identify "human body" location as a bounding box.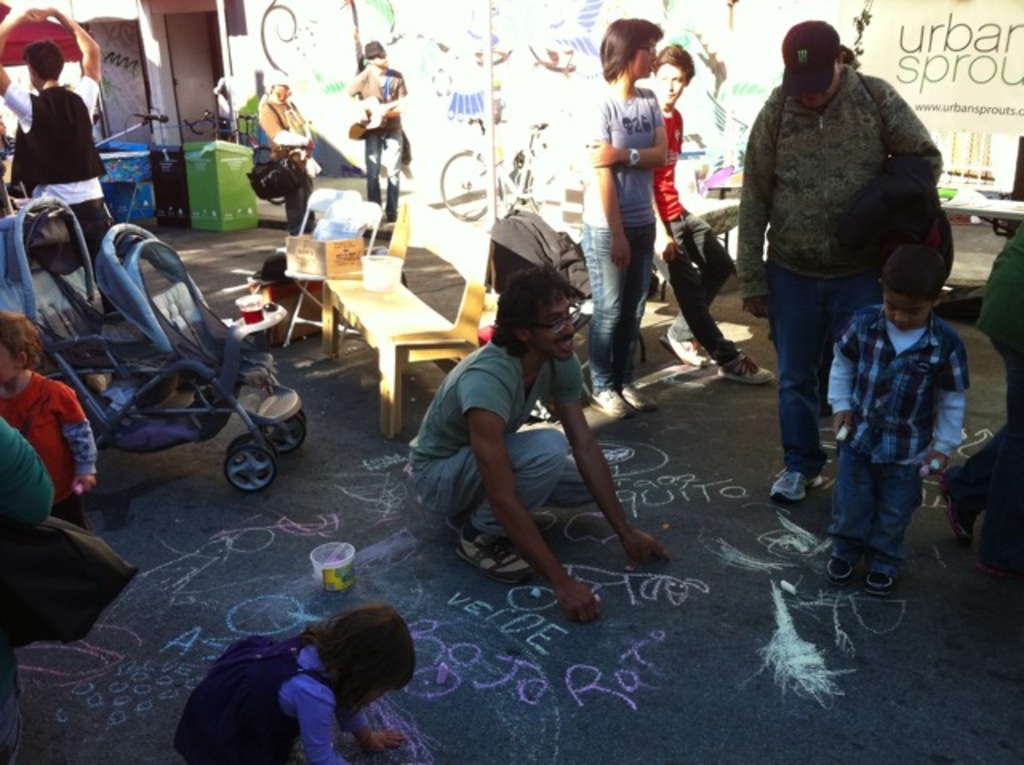
13/366/94/533.
